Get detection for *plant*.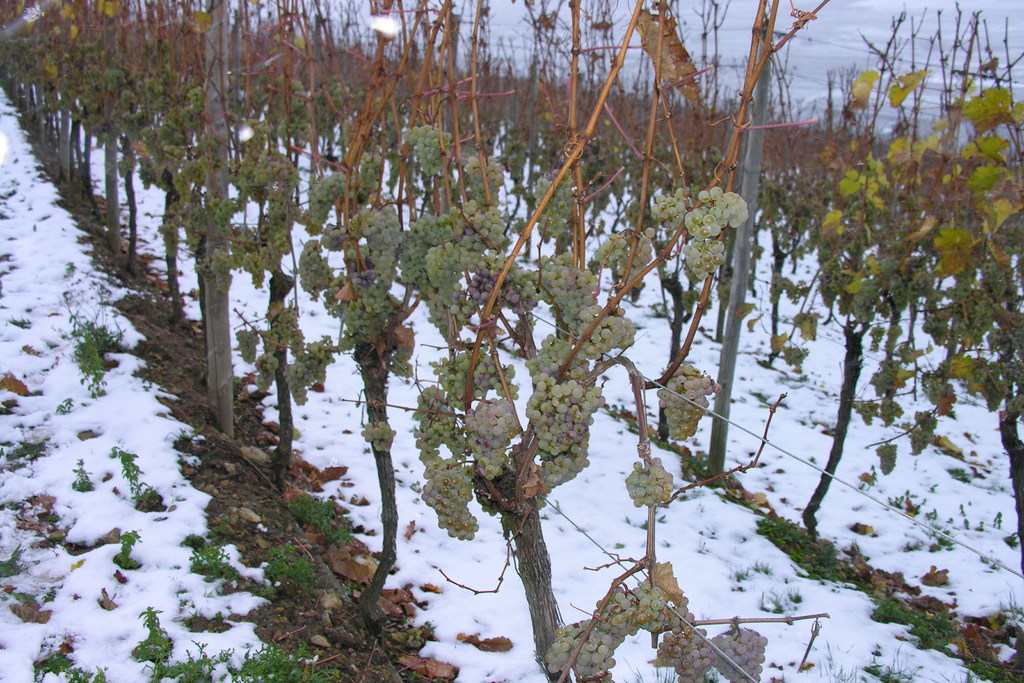
Detection: 3,309,33,332.
